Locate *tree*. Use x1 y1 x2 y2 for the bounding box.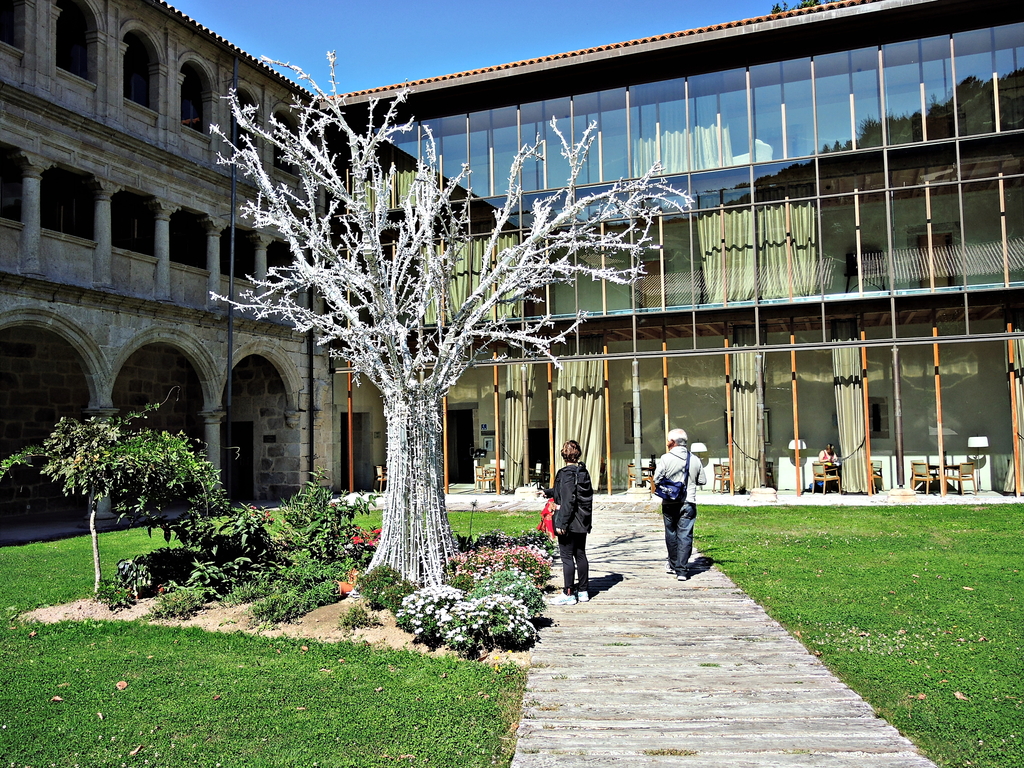
211 51 694 588.
